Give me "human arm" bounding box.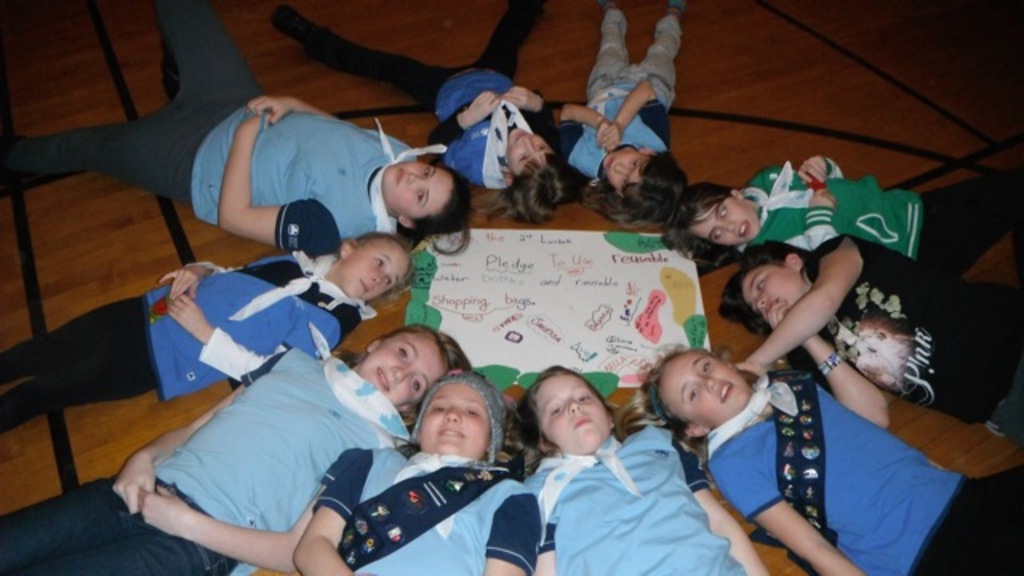
select_region(422, 88, 502, 187).
